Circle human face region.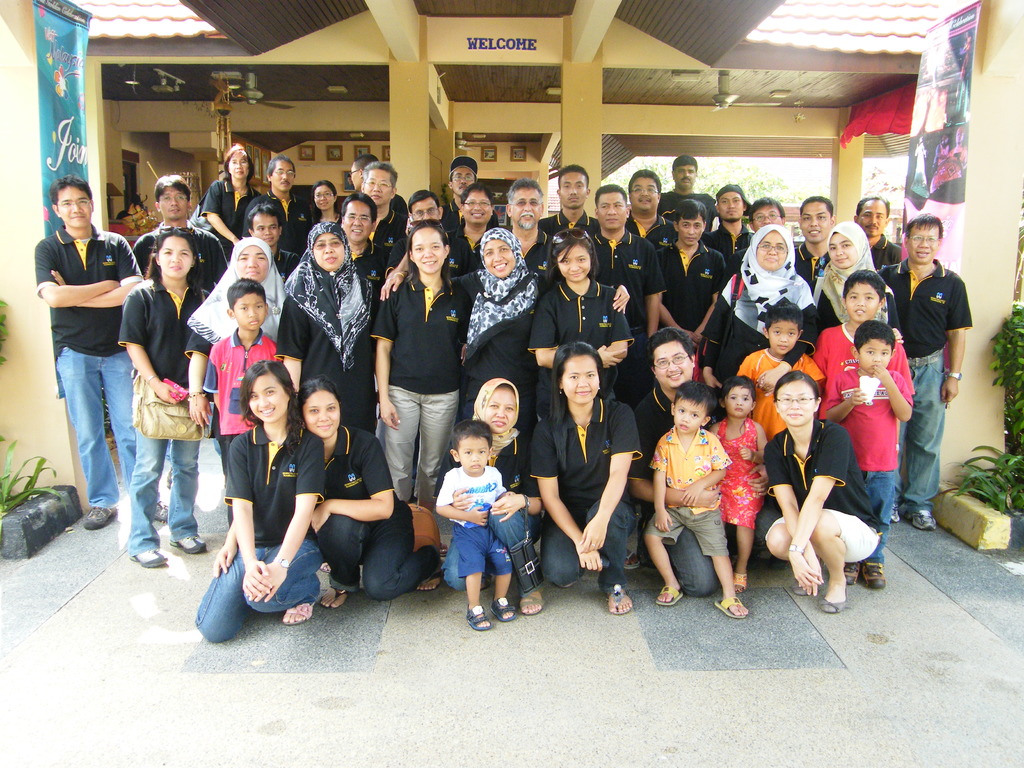
Region: locate(674, 167, 695, 188).
